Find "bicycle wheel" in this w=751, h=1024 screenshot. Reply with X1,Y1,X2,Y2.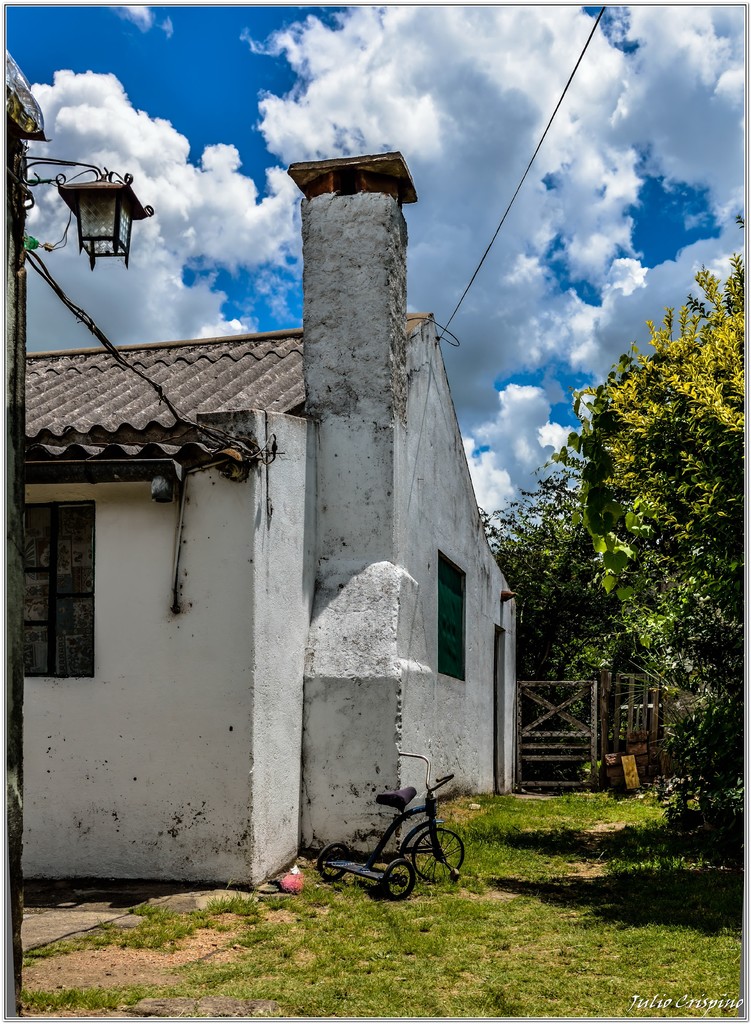
314,844,348,879.
